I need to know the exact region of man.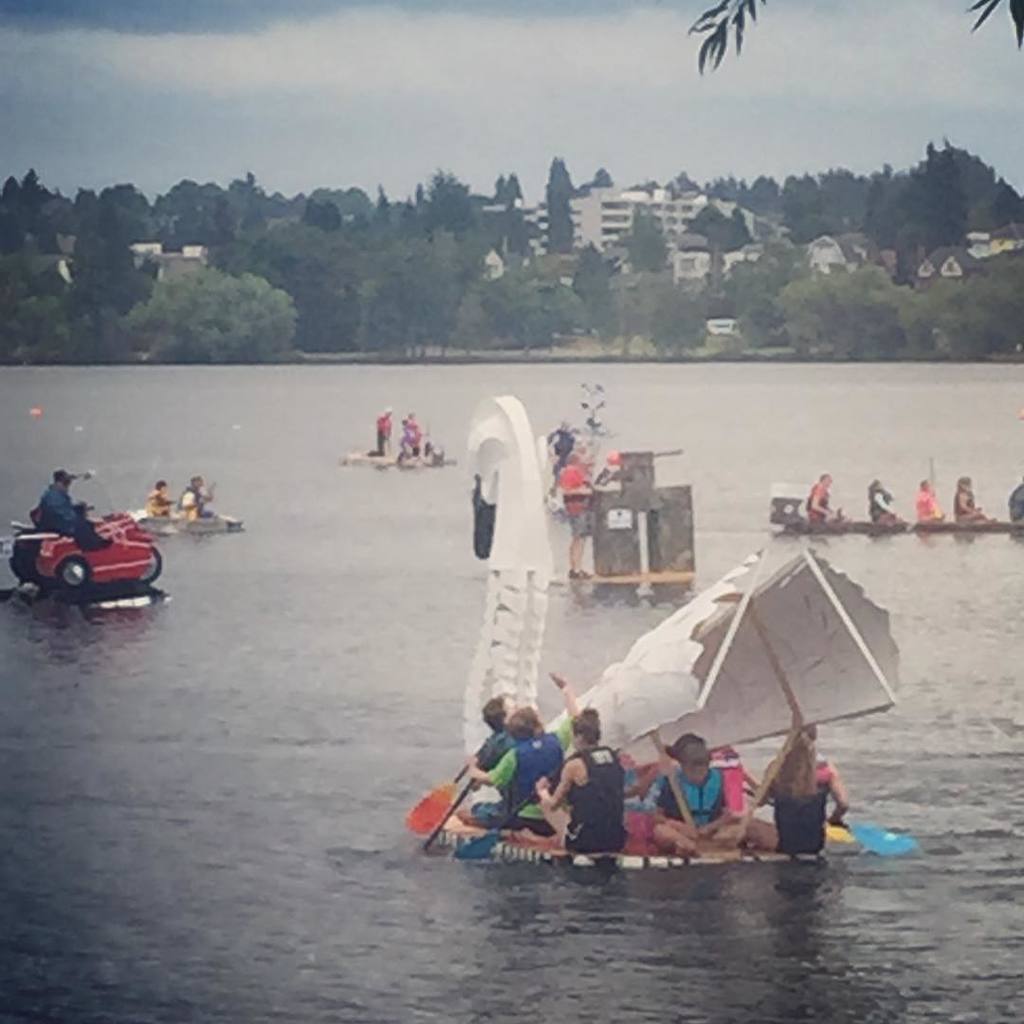
Region: crop(525, 700, 633, 853).
